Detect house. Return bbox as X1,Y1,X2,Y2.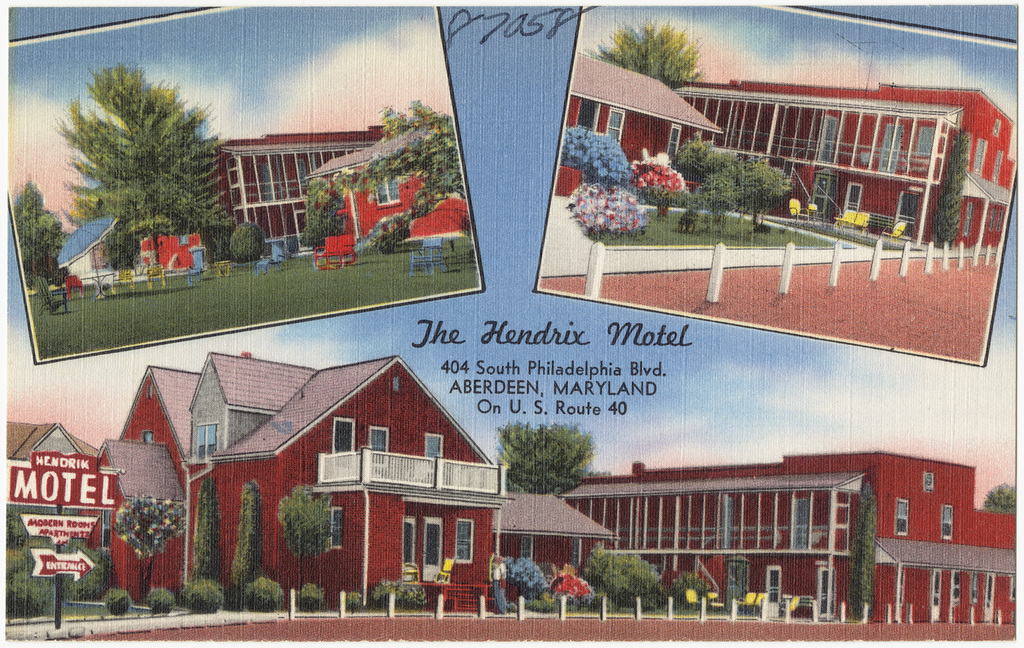
218,122,444,261.
